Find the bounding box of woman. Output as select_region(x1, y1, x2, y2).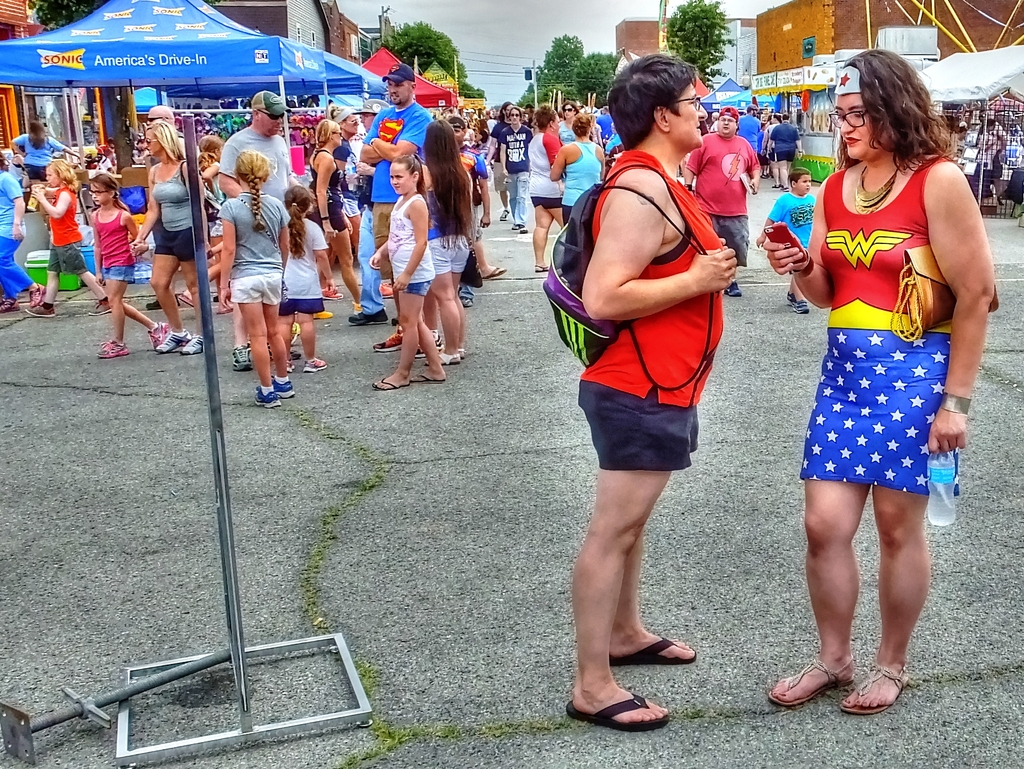
select_region(308, 117, 367, 320).
